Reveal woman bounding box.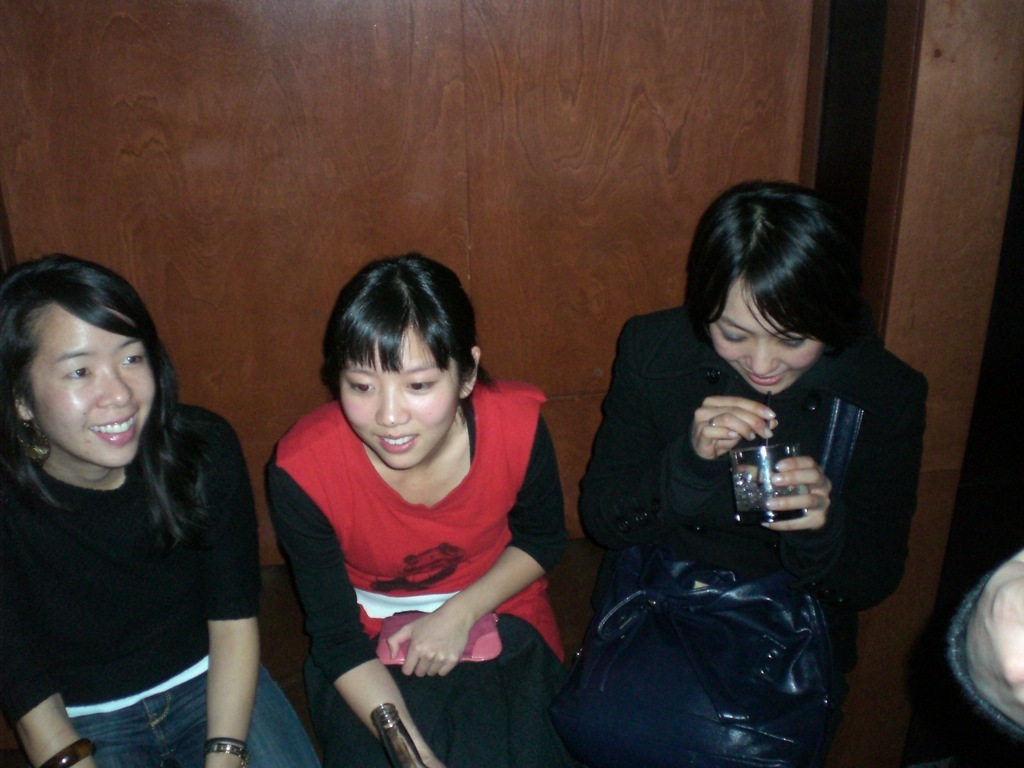
Revealed: <box>577,178,925,767</box>.
